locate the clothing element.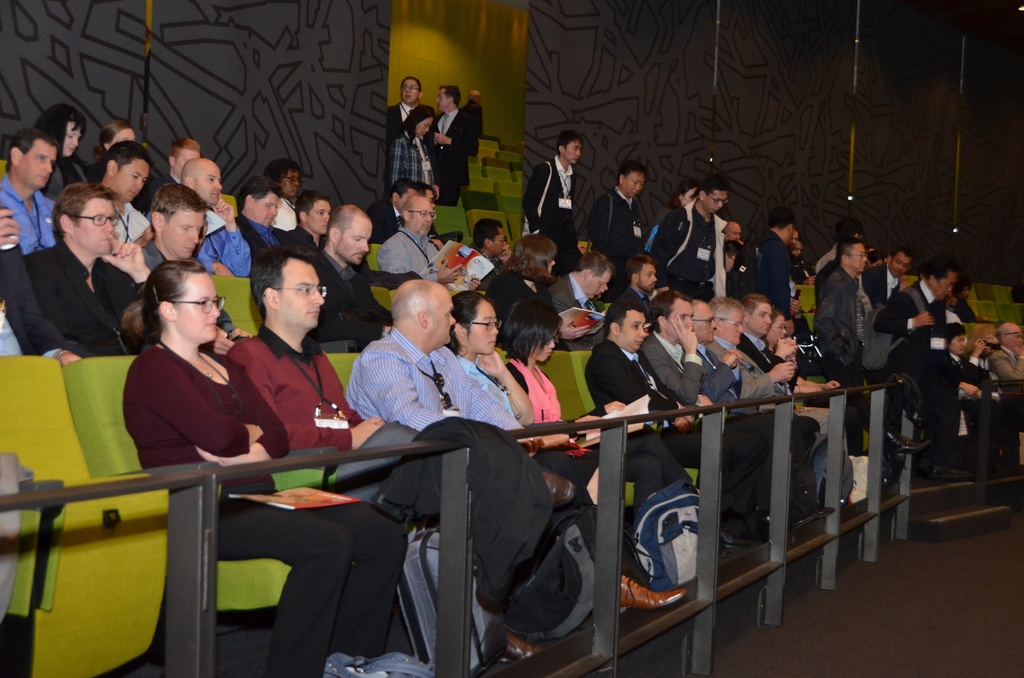
Element bbox: <box>24,242,142,357</box>.
